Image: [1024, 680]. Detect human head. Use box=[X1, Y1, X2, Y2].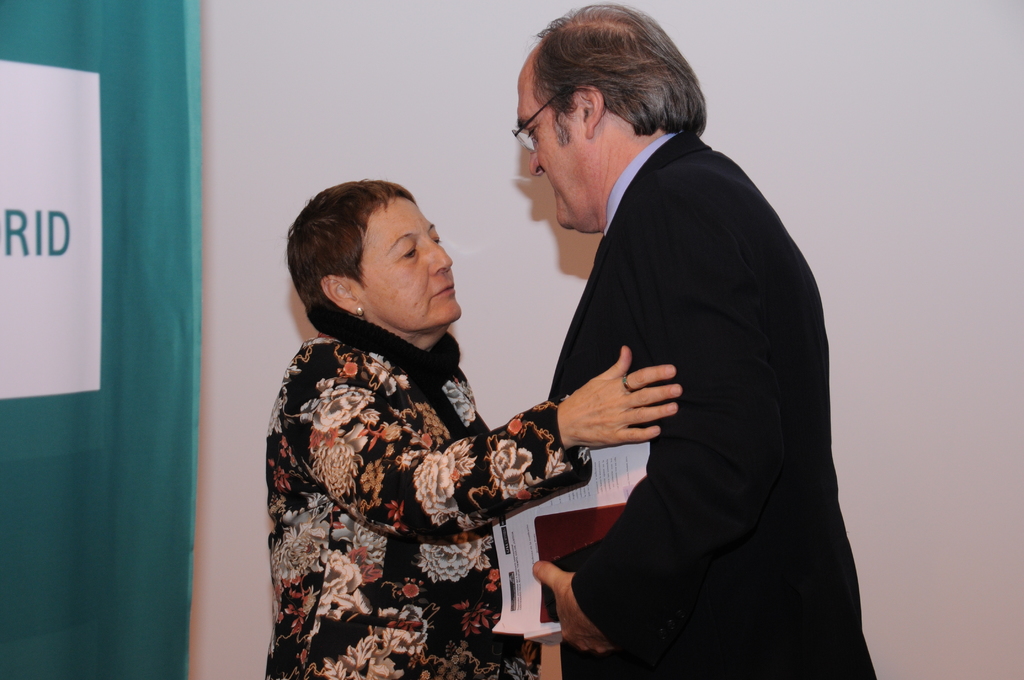
box=[512, 4, 681, 232].
